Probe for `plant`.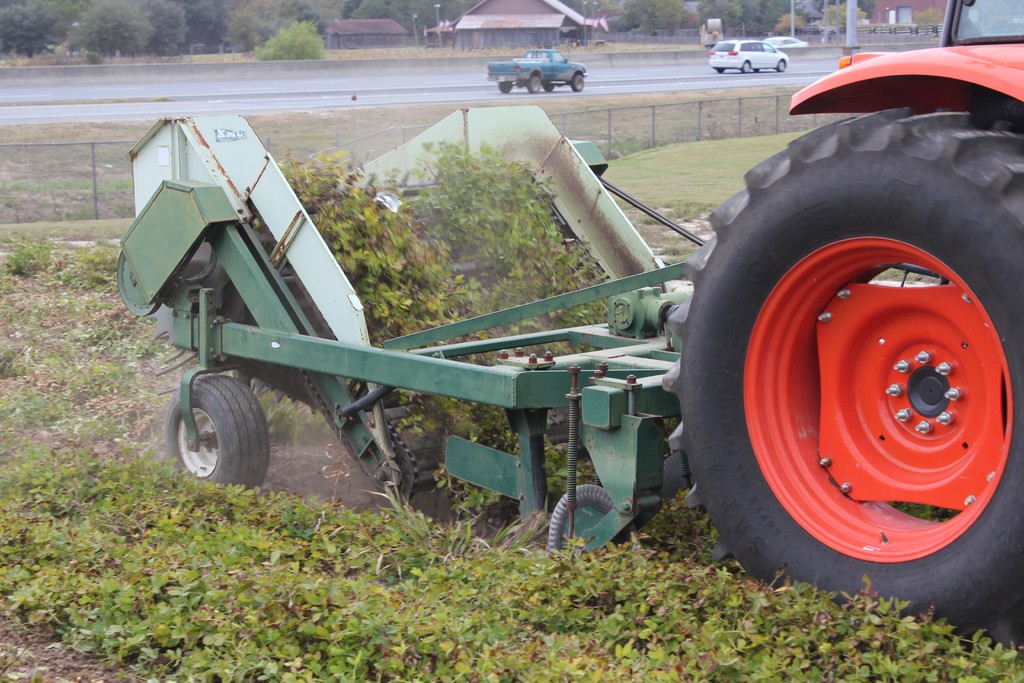
Probe result: box=[80, 56, 105, 64].
